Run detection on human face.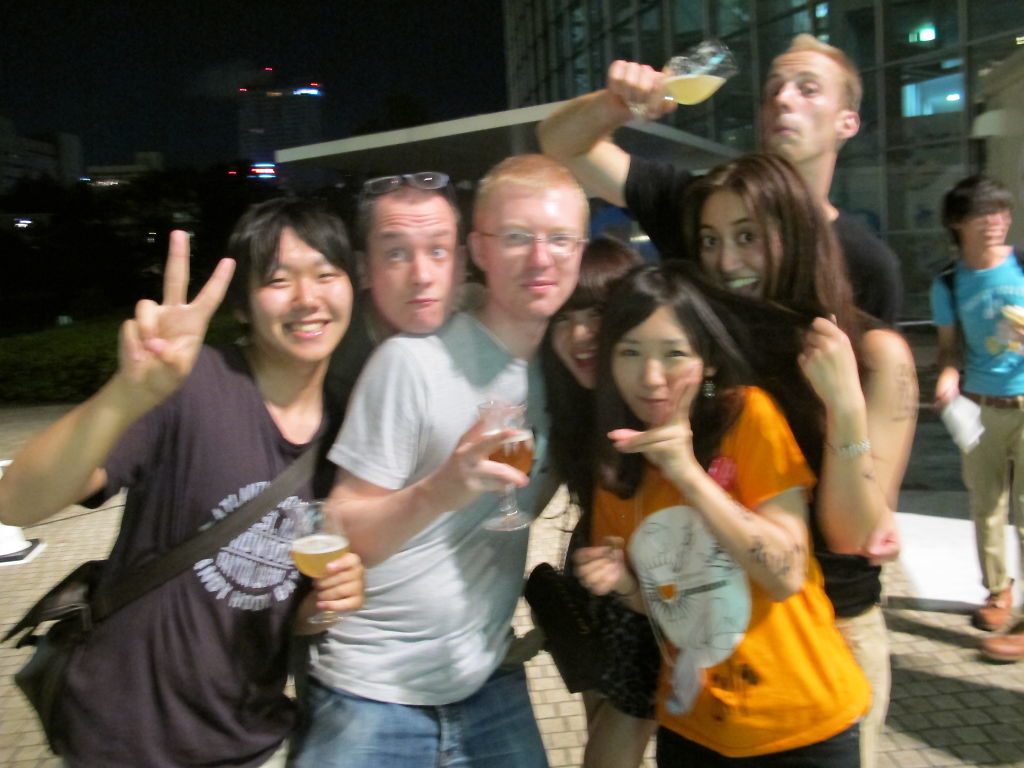
Result: select_region(965, 206, 1020, 256).
